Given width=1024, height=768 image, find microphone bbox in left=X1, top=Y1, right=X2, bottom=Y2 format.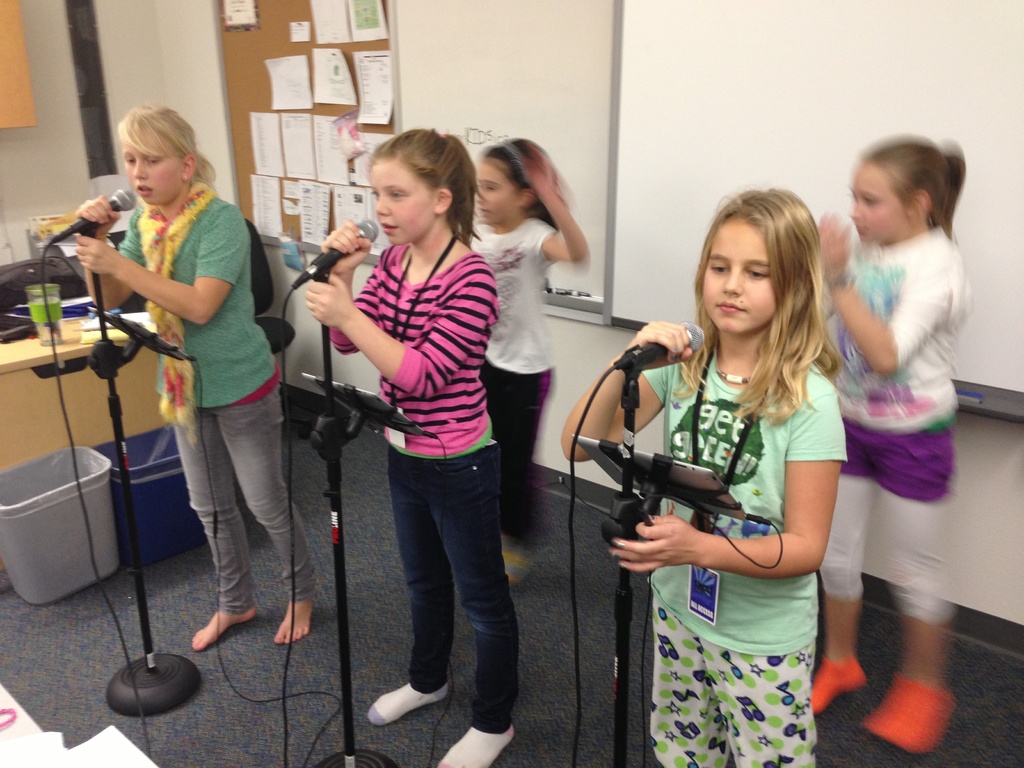
left=44, top=188, right=133, bottom=250.
